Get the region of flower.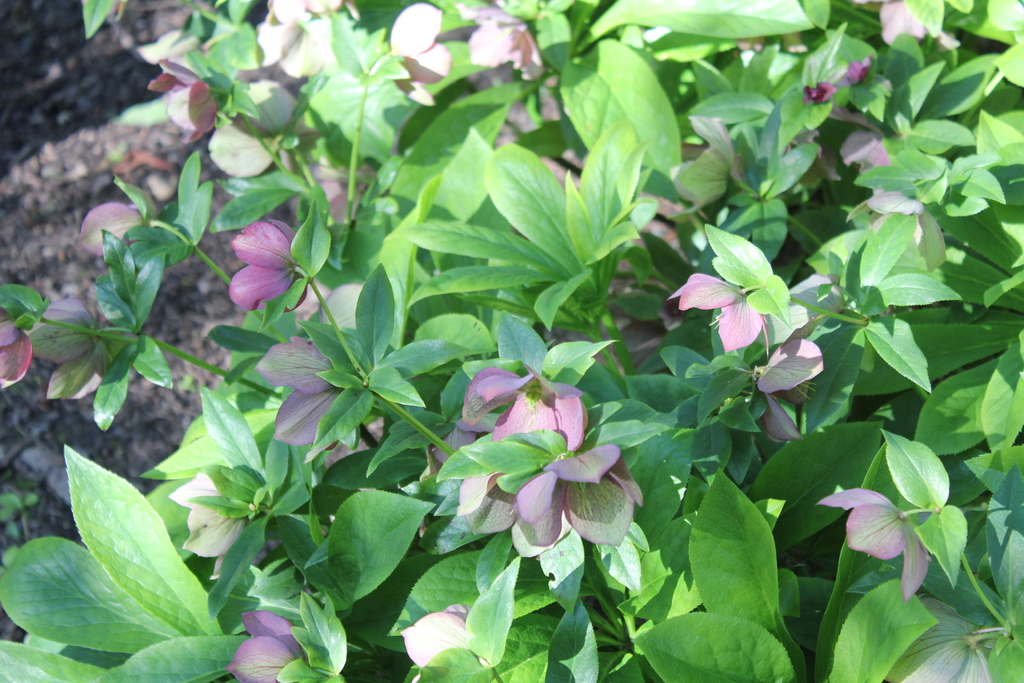
box=[150, 57, 216, 144].
